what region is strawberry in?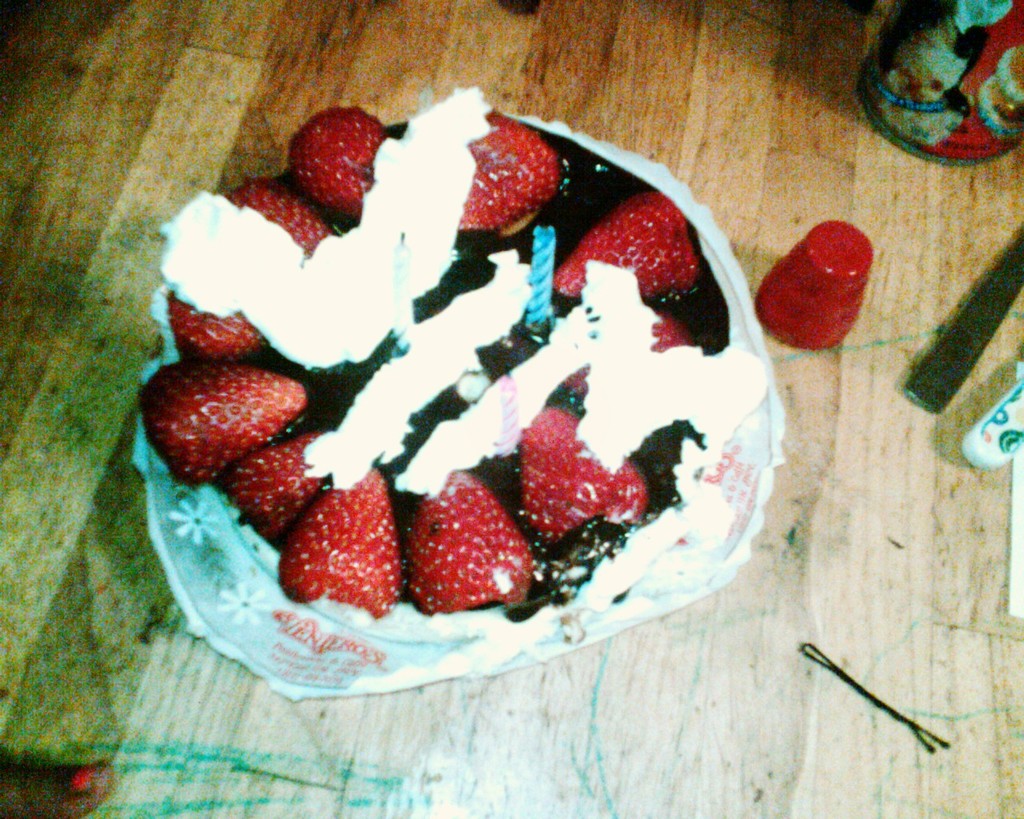
{"x1": 454, "y1": 105, "x2": 555, "y2": 242}.
